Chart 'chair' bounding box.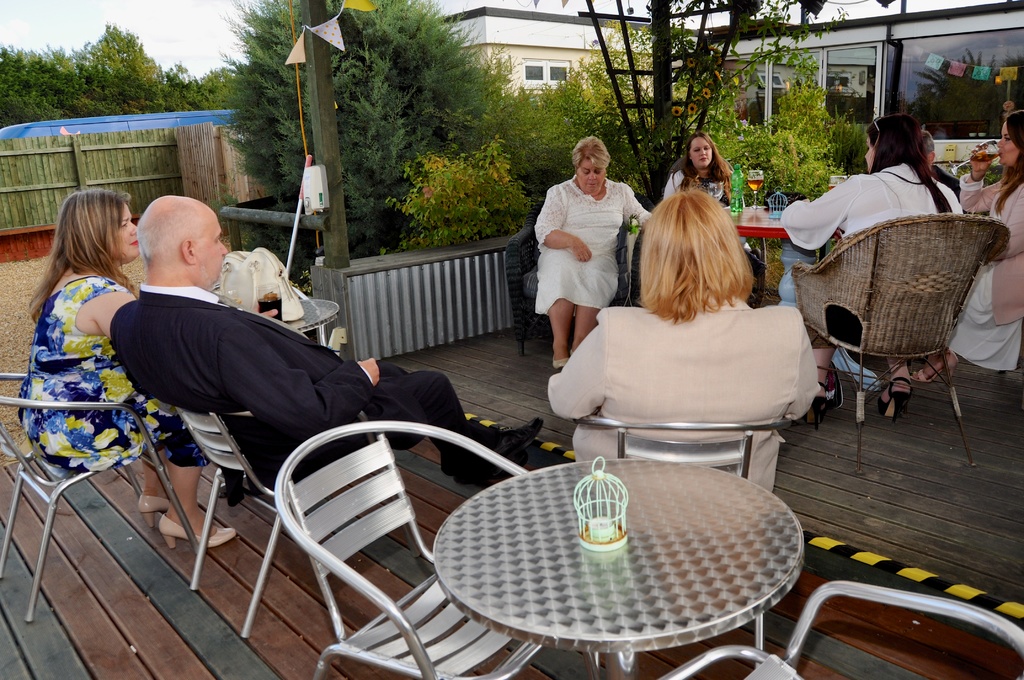
Charted: [808,207,1002,453].
